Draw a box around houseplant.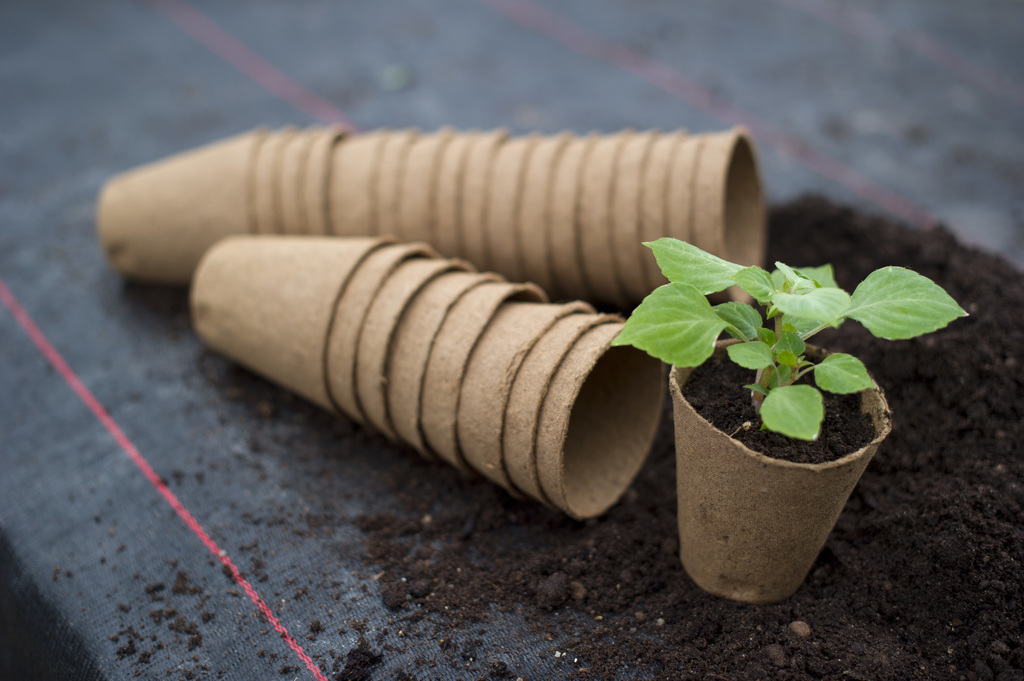
<bbox>604, 234, 976, 607</bbox>.
